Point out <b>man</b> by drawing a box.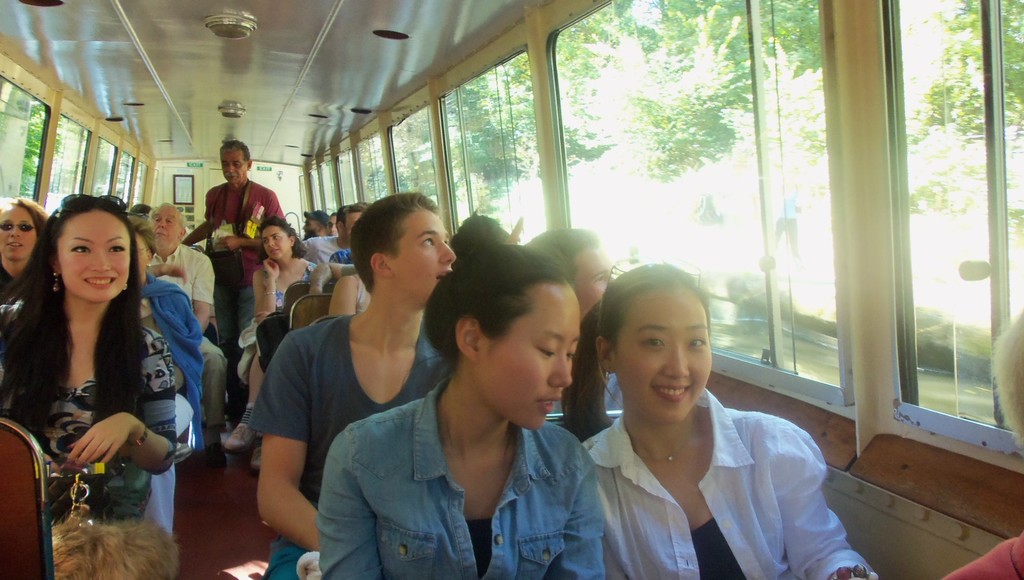
{"x1": 299, "y1": 205, "x2": 334, "y2": 238}.
